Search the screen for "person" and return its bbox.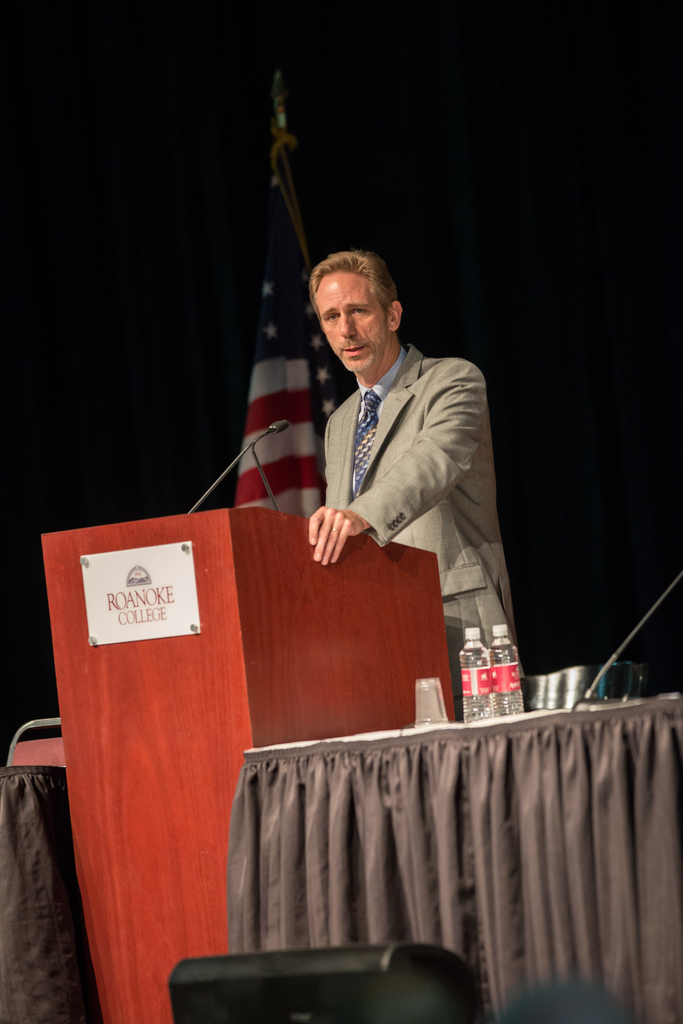
Found: {"x1": 281, "y1": 224, "x2": 515, "y2": 707}.
